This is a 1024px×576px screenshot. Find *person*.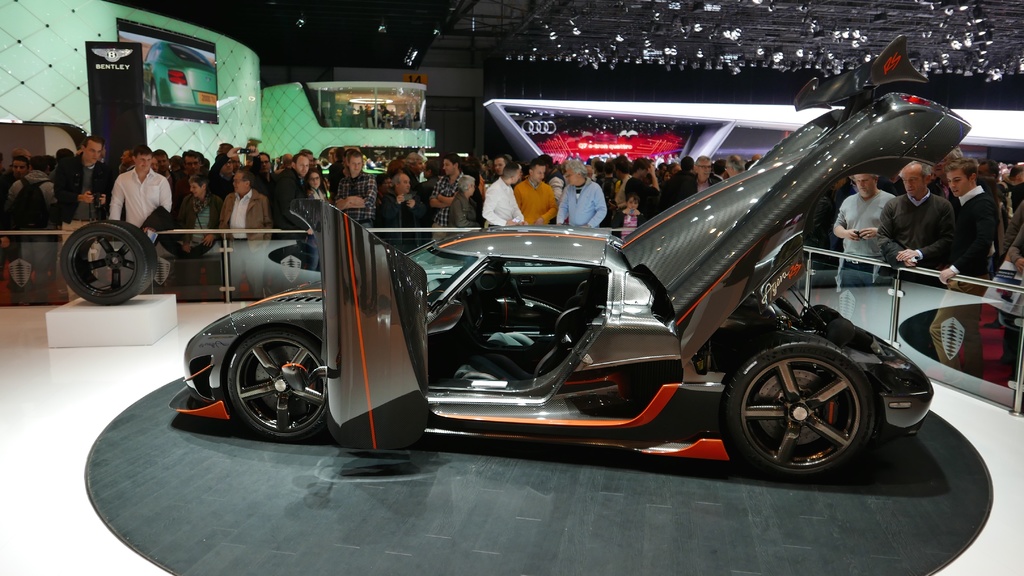
Bounding box: select_region(879, 155, 956, 281).
